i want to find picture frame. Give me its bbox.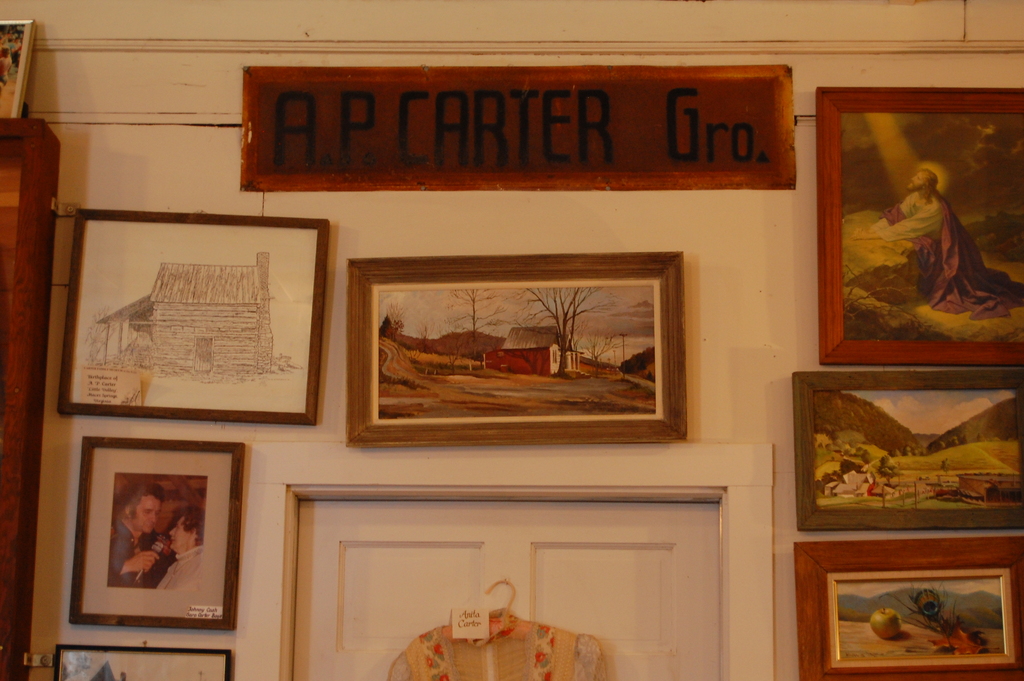
(0, 21, 34, 120).
